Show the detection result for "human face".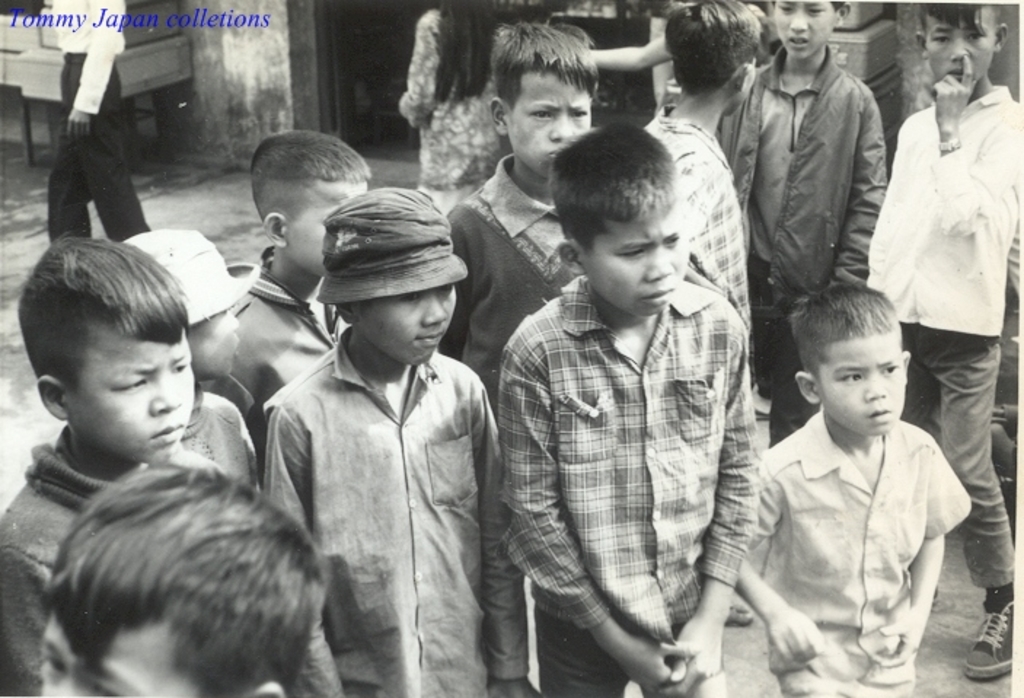
region(819, 337, 903, 434).
